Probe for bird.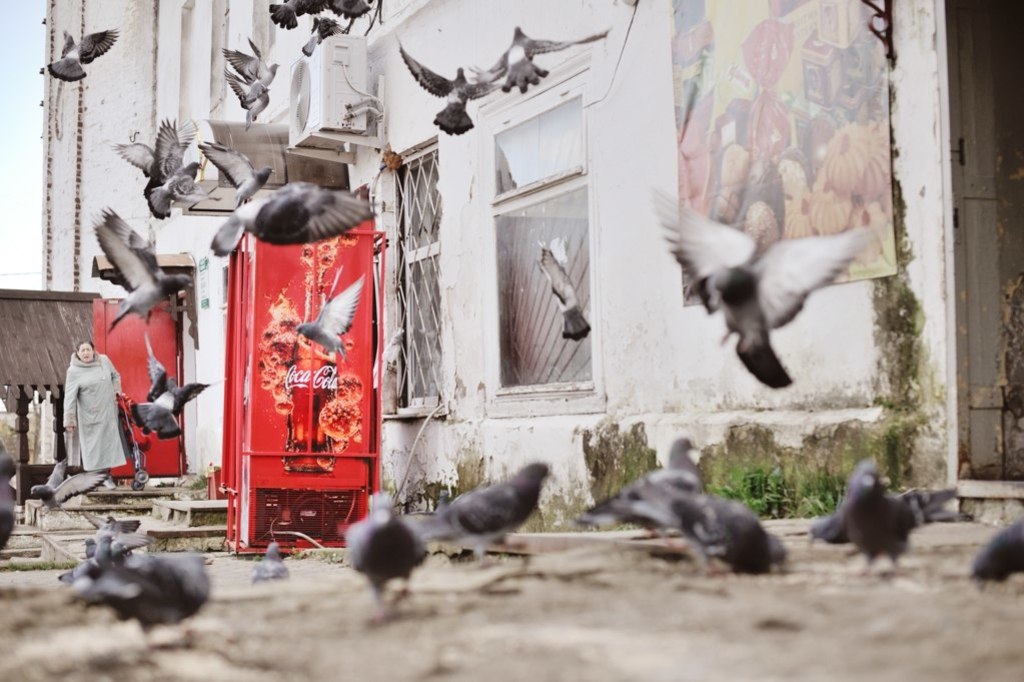
Probe result: [544, 246, 592, 354].
